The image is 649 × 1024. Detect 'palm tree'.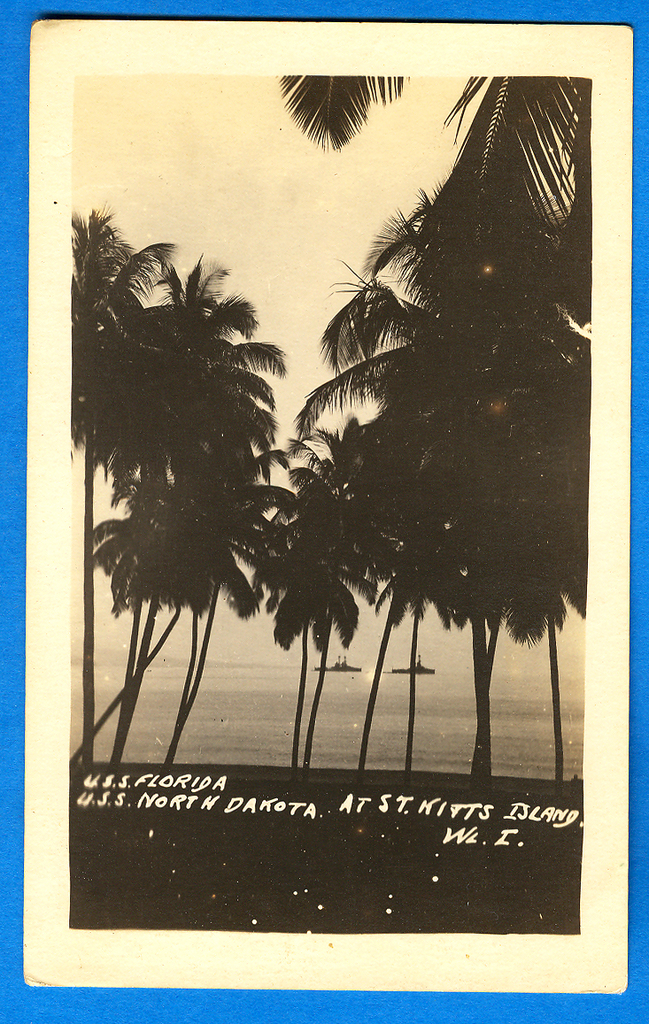
Detection: {"x1": 332, "y1": 270, "x2": 447, "y2": 772}.
